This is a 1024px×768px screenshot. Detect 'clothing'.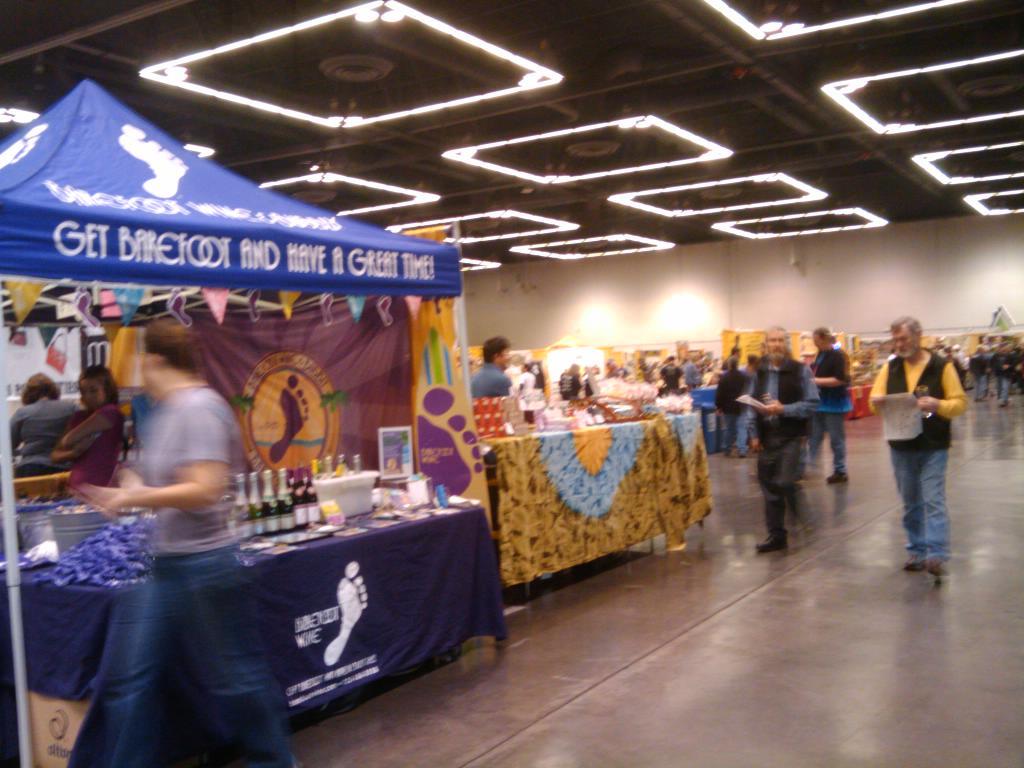
Rect(108, 387, 298, 767).
